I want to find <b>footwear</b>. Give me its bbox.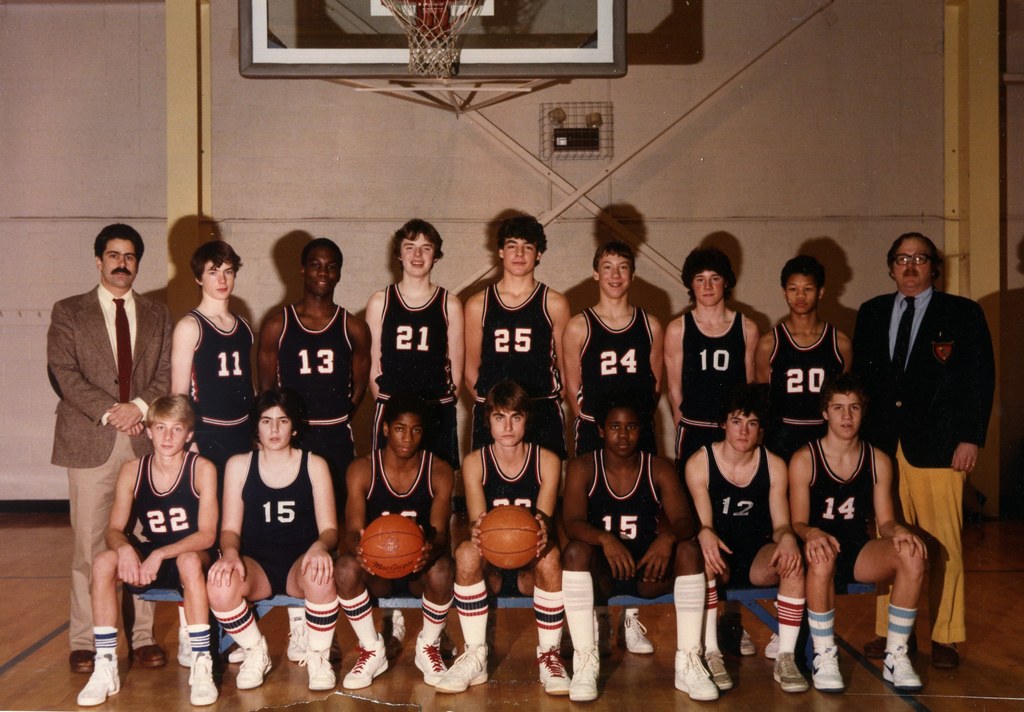
<bbox>719, 616, 756, 652</bbox>.
